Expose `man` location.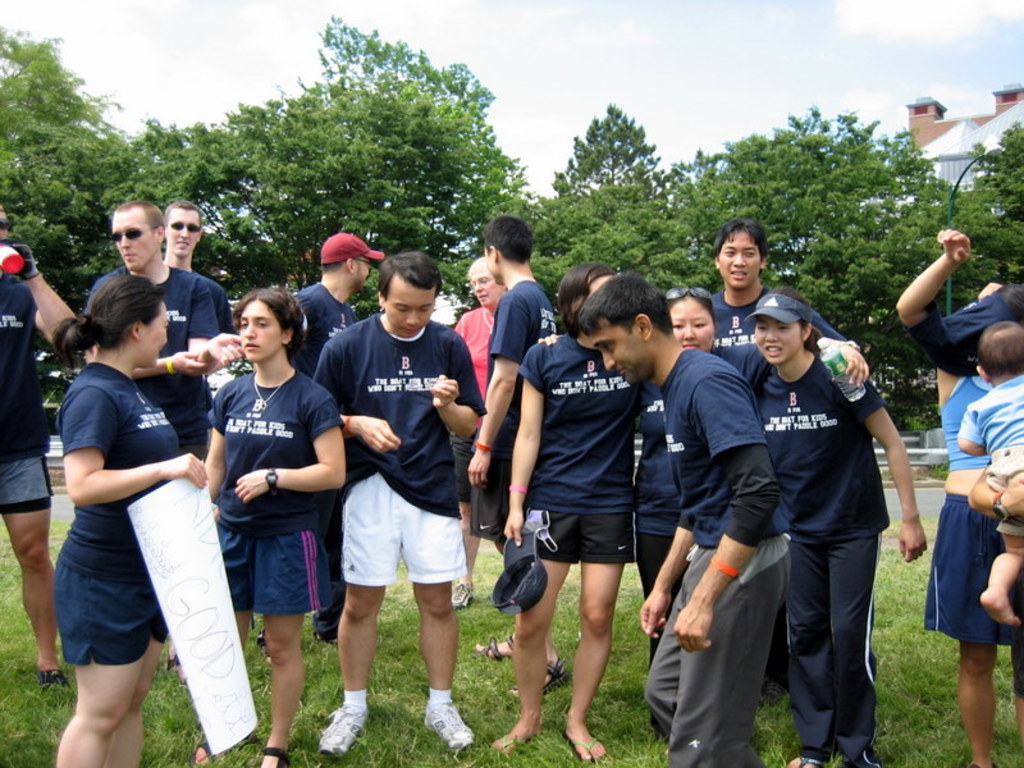
Exposed at (left=155, top=206, right=239, bottom=347).
